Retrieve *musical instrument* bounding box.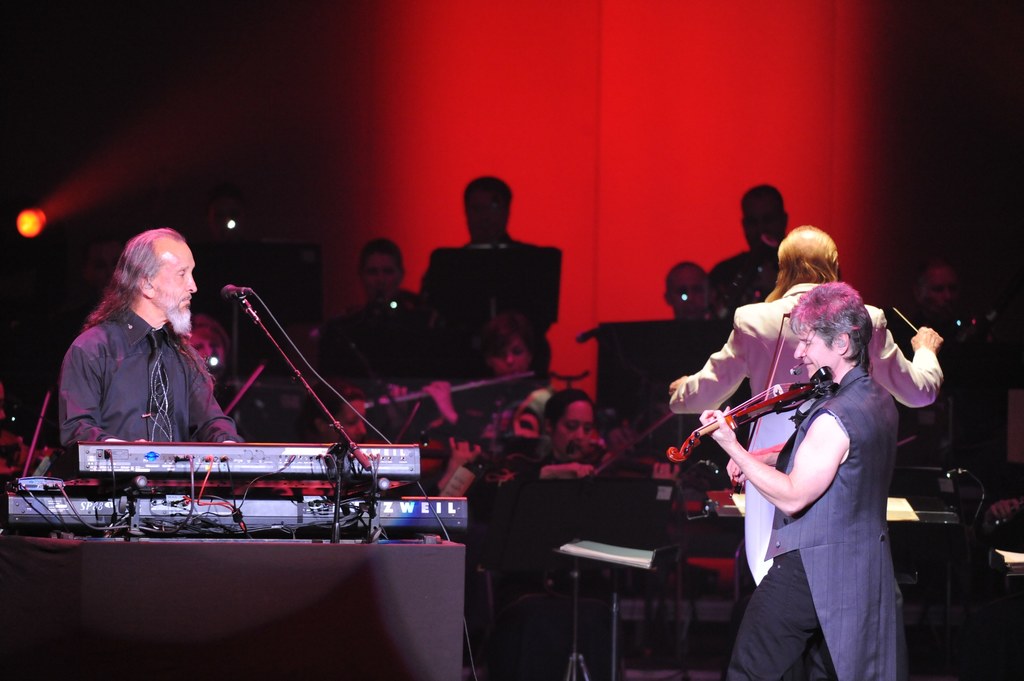
Bounding box: <box>653,308,834,495</box>.
